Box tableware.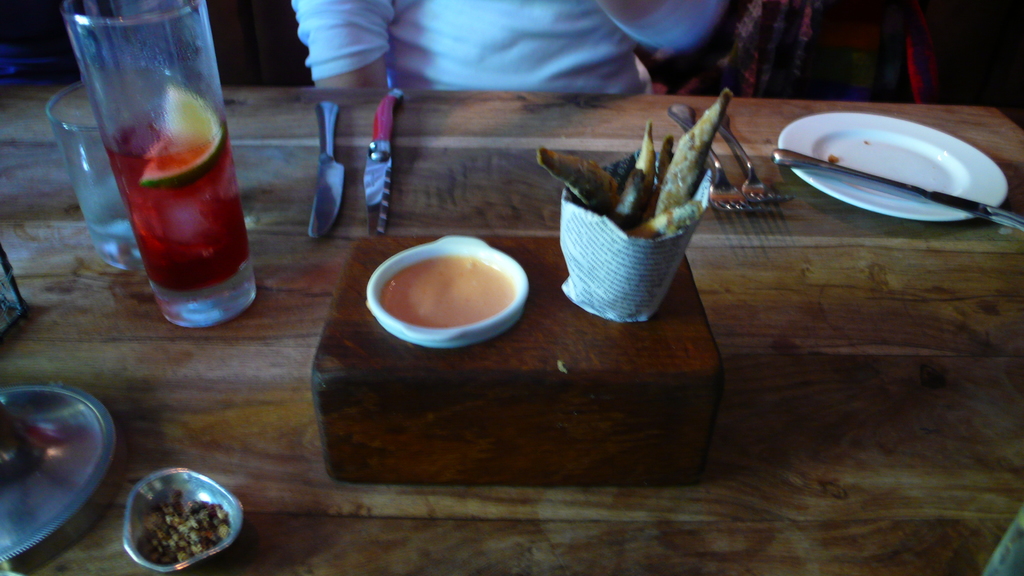
region(774, 148, 1023, 234).
